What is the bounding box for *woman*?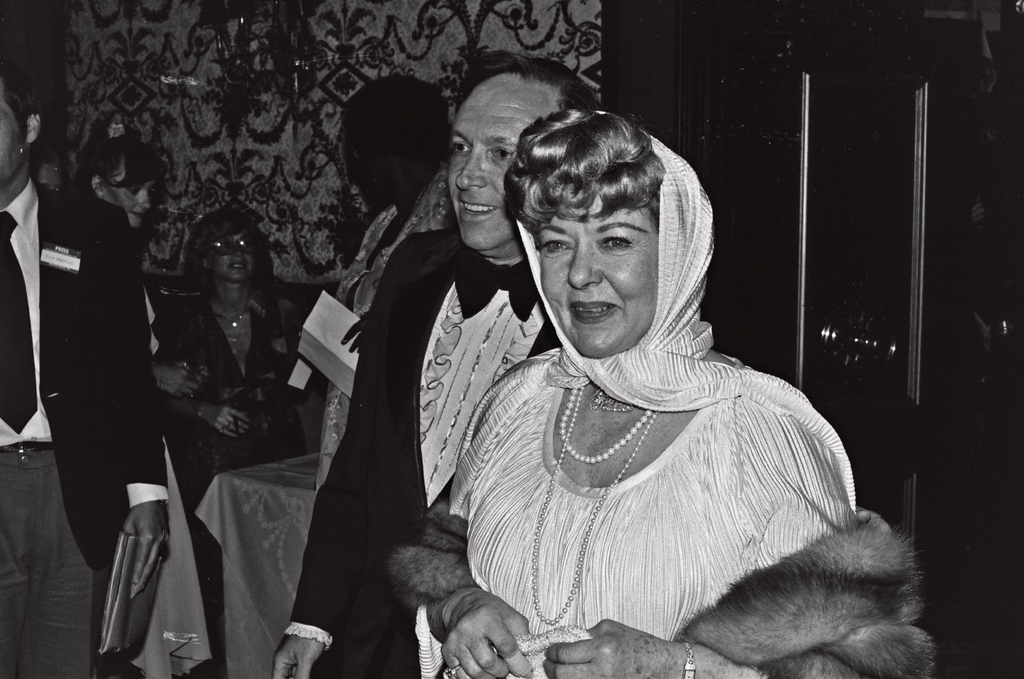
box=[67, 106, 154, 259].
